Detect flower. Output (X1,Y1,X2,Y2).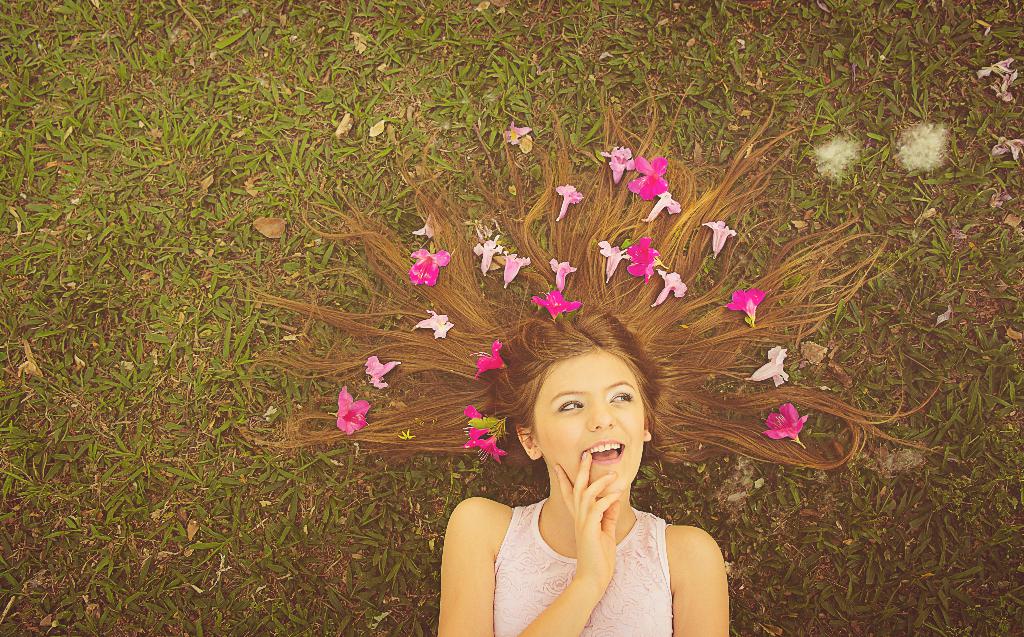
(504,249,533,290).
